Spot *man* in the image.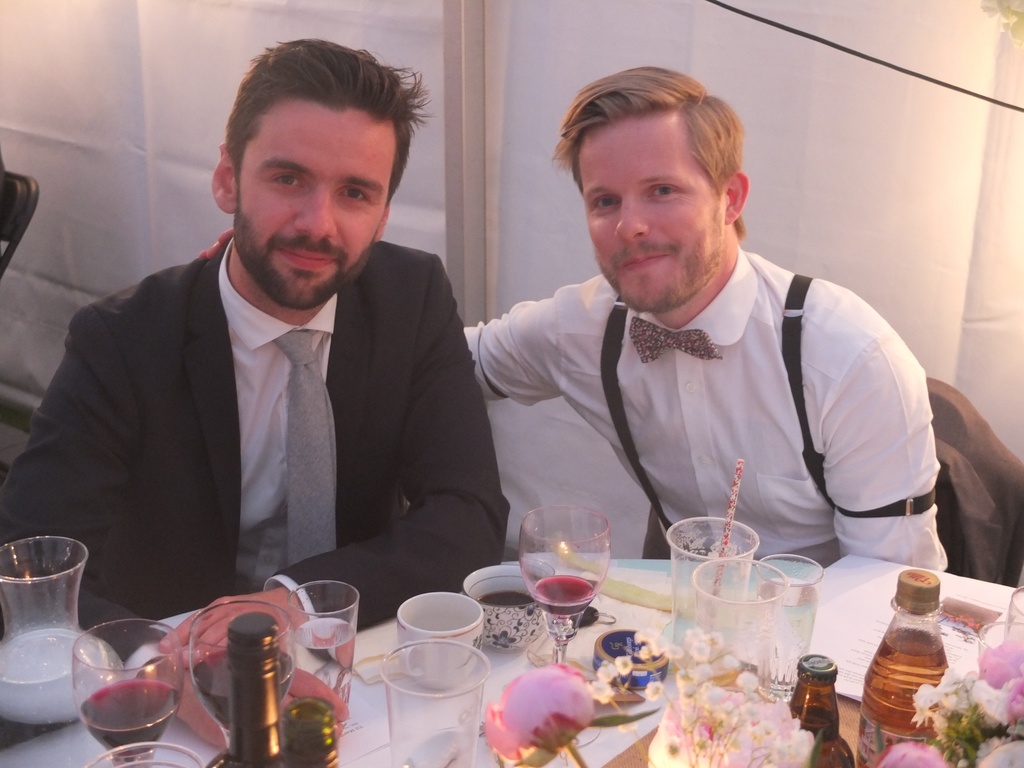
*man* found at (left=462, top=64, right=950, bottom=572).
